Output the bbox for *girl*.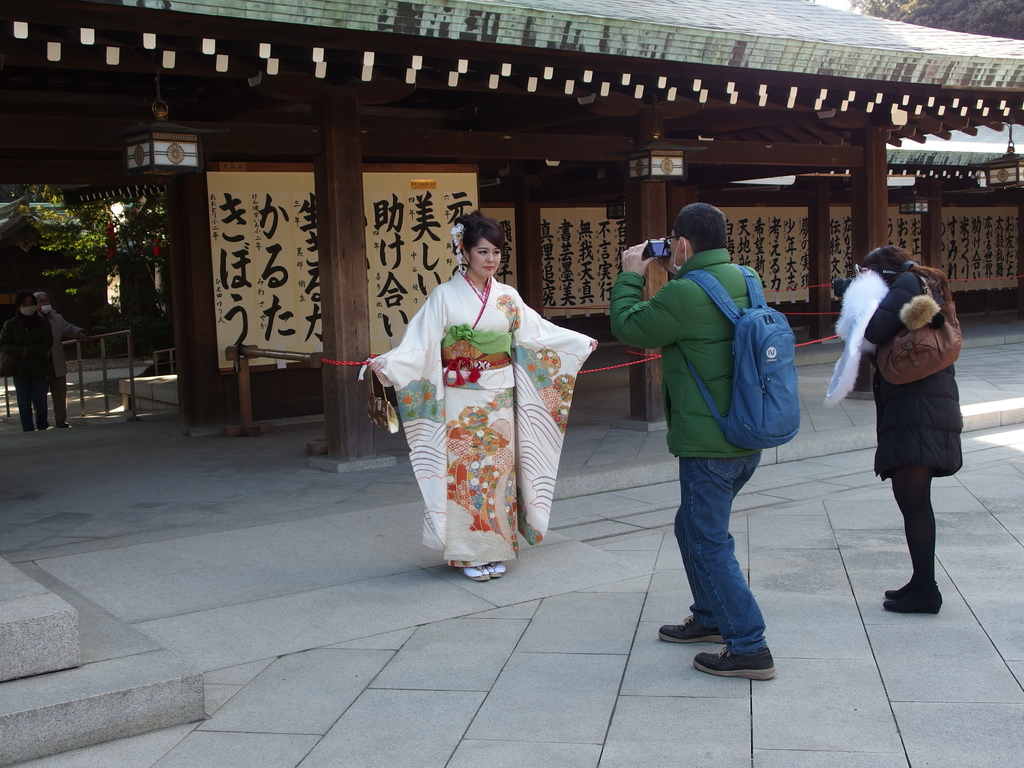
860, 245, 963, 614.
